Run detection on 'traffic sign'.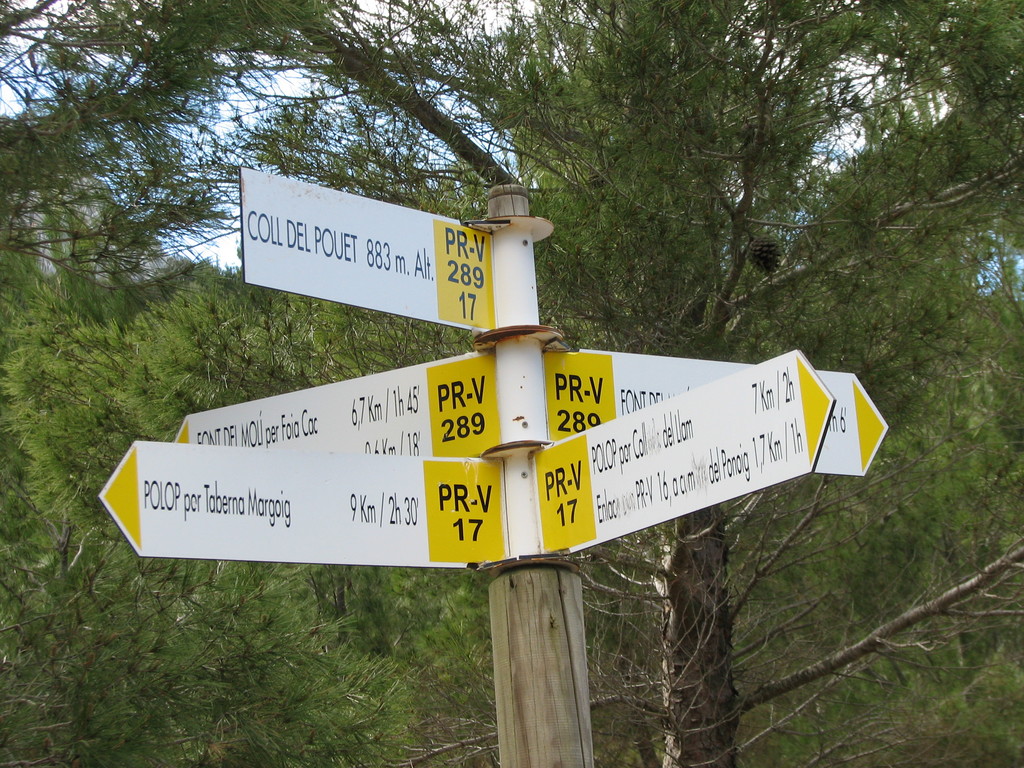
Result: region(525, 349, 830, 556).
